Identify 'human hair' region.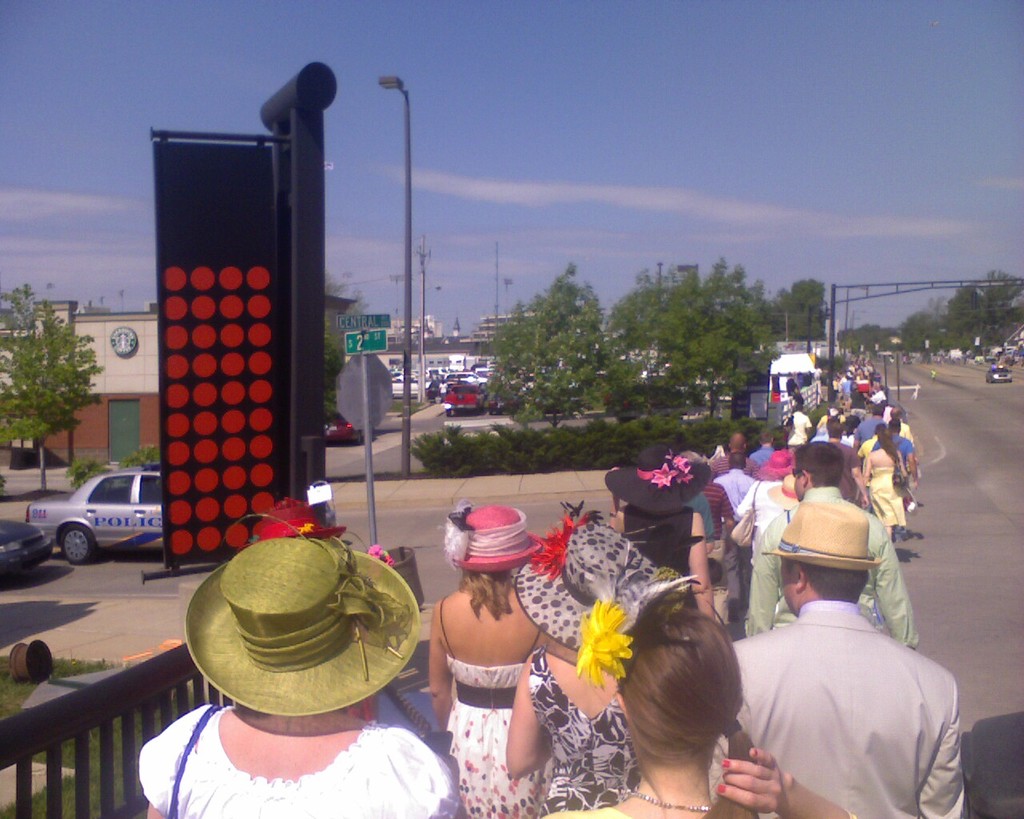
Region: 877,425,882,429.
